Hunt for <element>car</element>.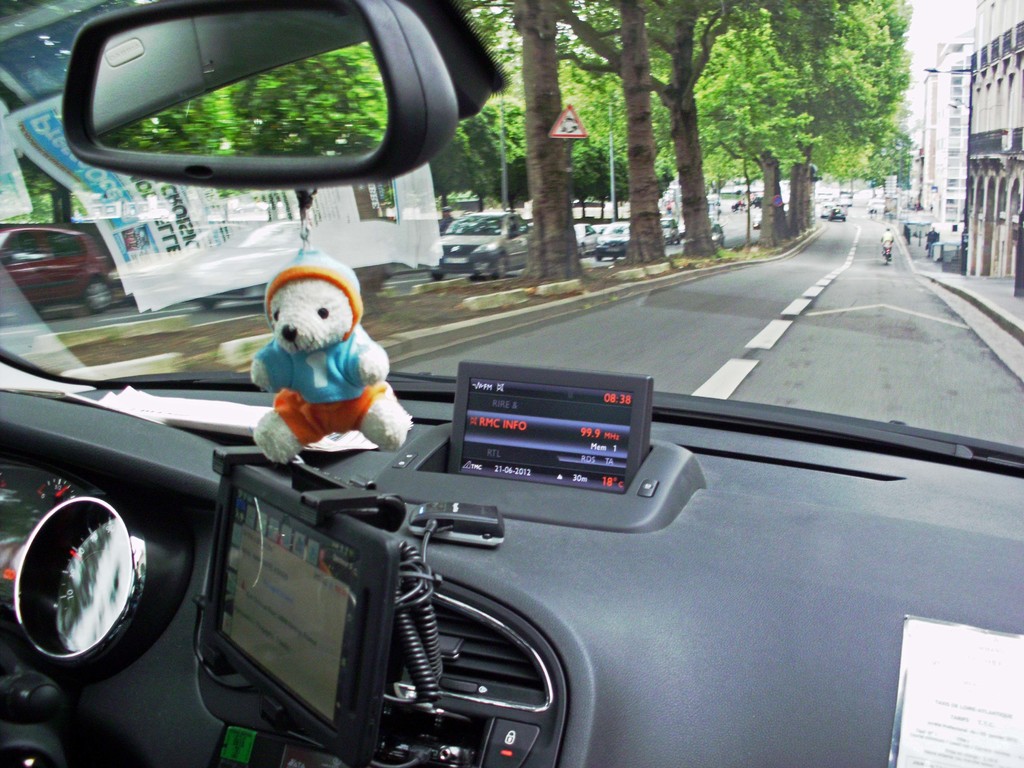
Hunted down at [0, 0, 1023, 765].
